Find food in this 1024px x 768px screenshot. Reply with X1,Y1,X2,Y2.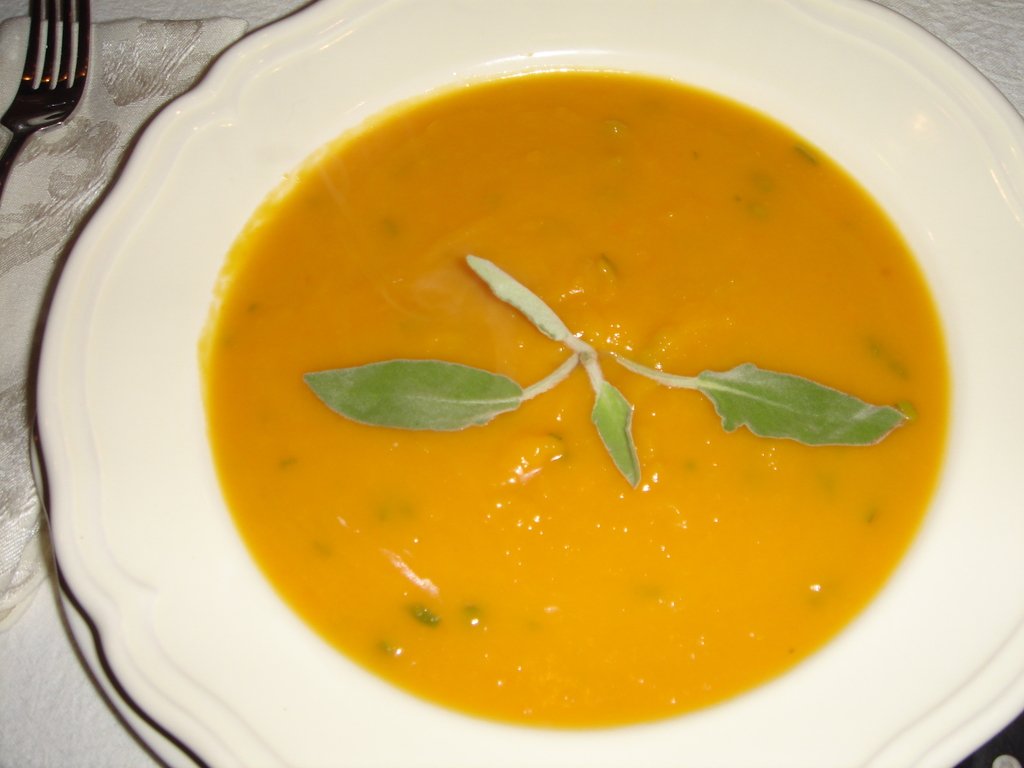
191,68,946,730.
